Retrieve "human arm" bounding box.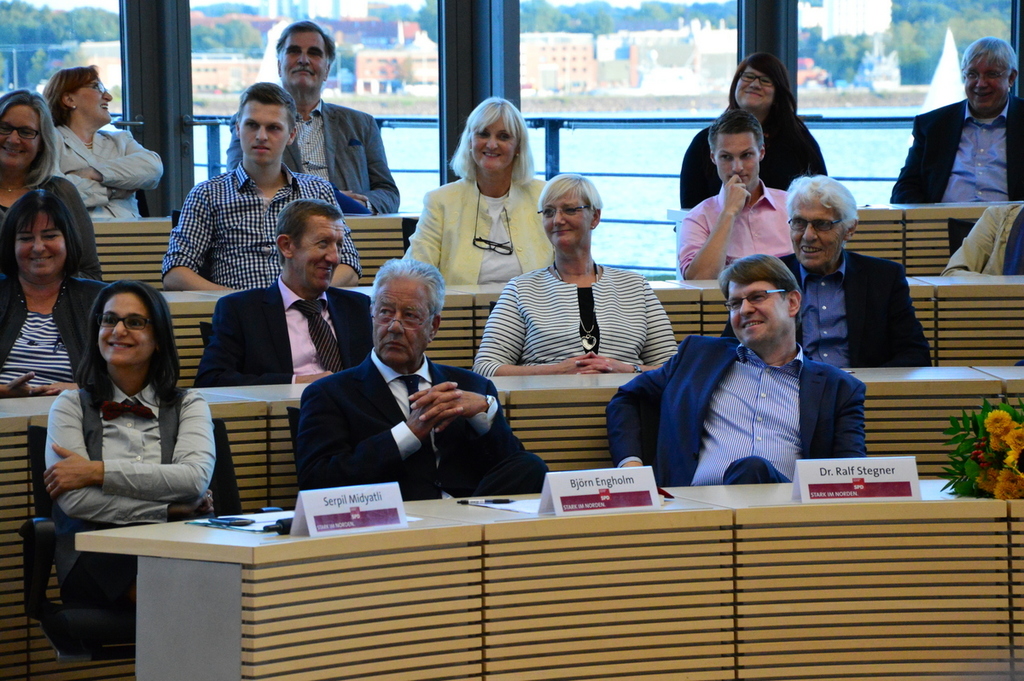
Bounding box: region(67, 122, 166, 207).
